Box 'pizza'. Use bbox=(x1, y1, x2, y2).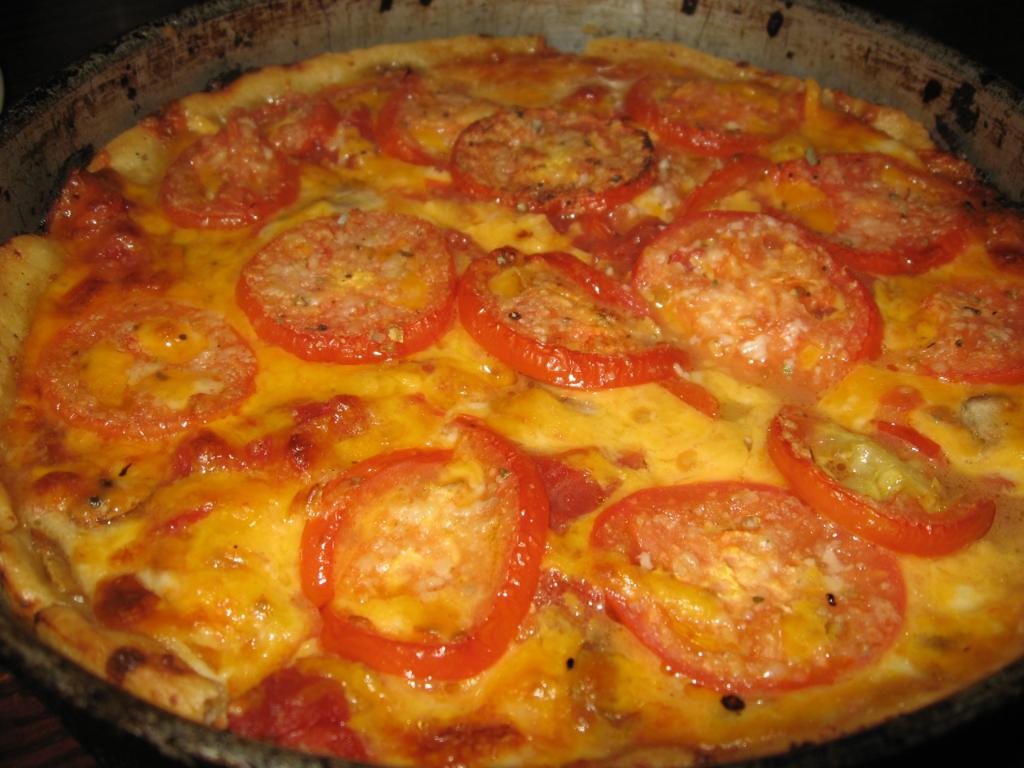
bbox=(0, 23, 1023, 750).
